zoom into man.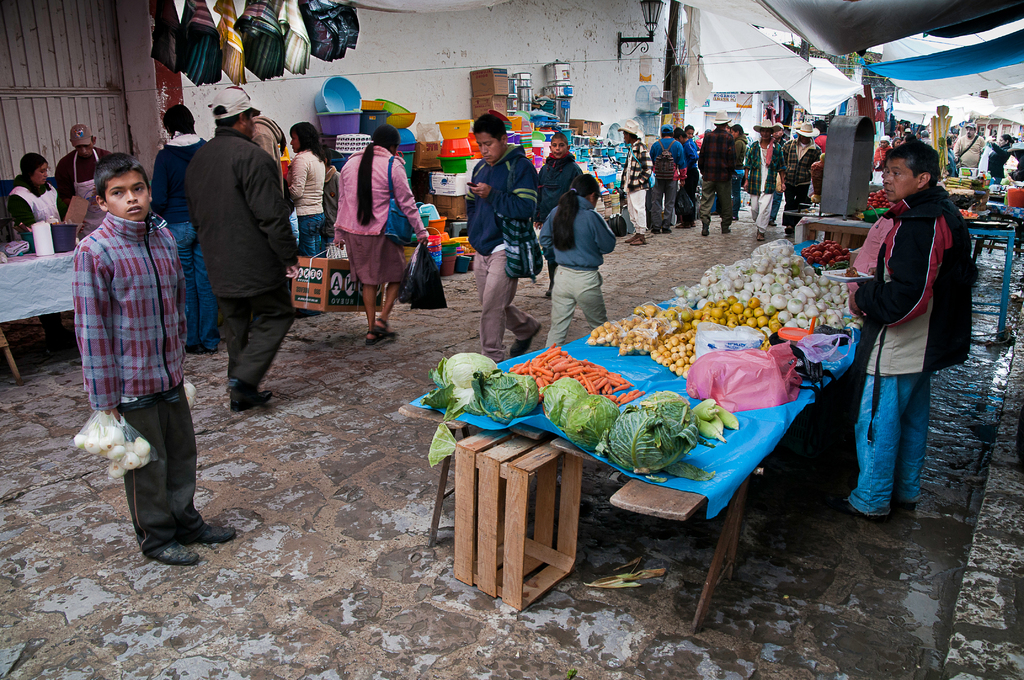
Zoom target: Rect(673, 127, 696, 200).
